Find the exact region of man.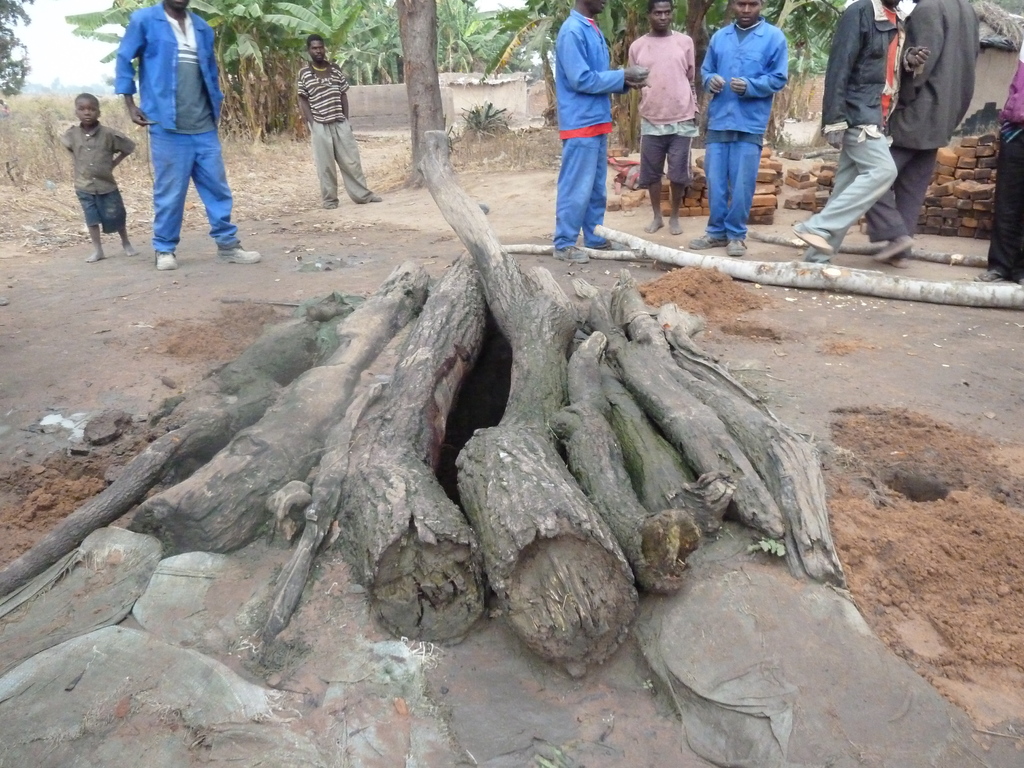
Exact region: bbox=(552, 0, 650, 264).
